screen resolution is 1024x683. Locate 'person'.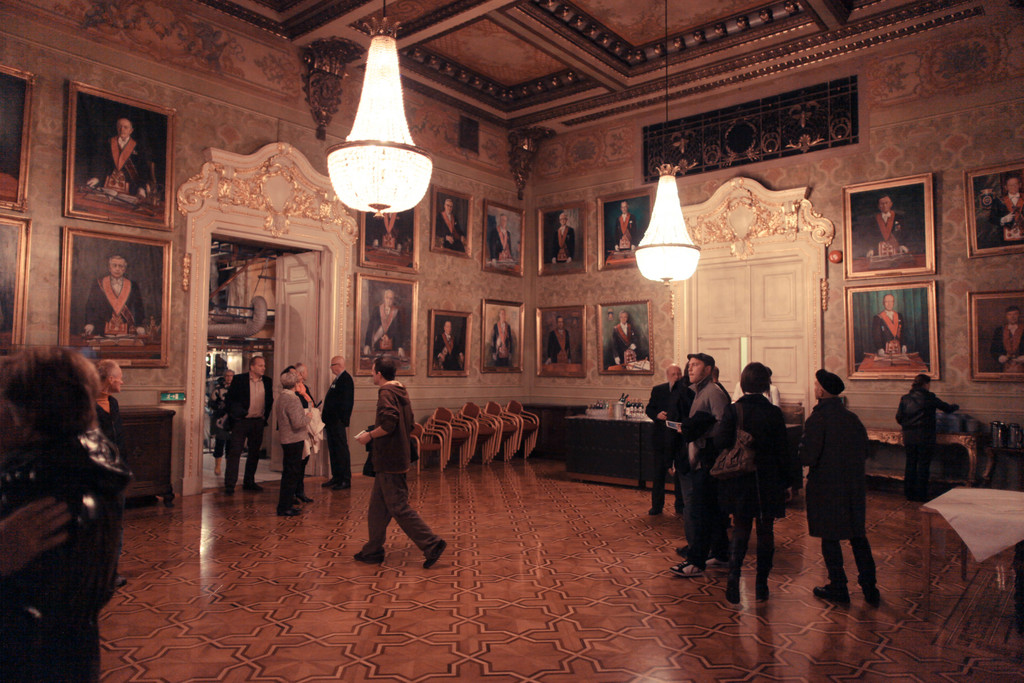
l=351, t=342, r=429, b=577.
